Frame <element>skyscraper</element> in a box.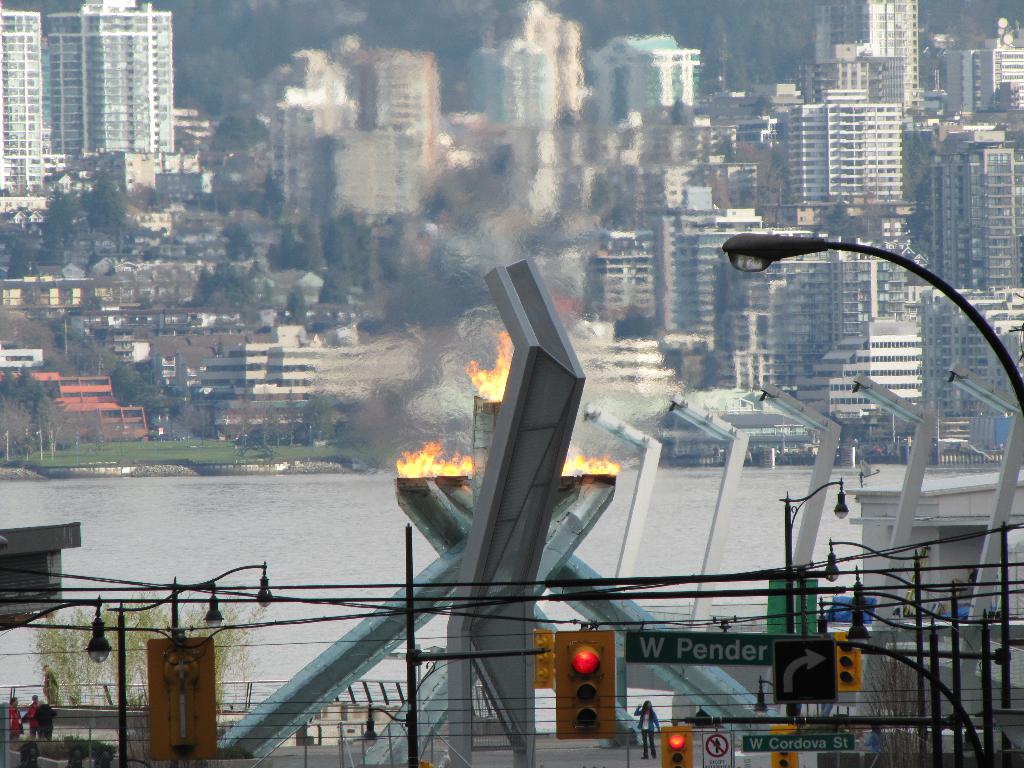
927 123 1023 289.
